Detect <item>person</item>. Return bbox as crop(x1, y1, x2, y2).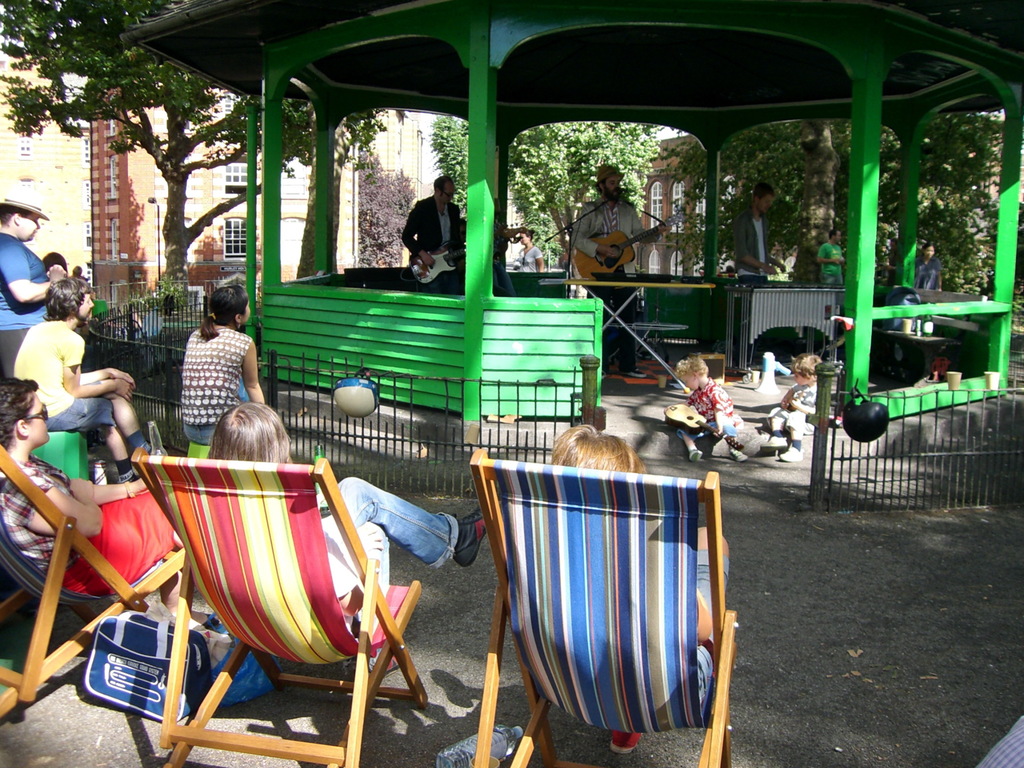
crop(776, 349, 831, 431).
